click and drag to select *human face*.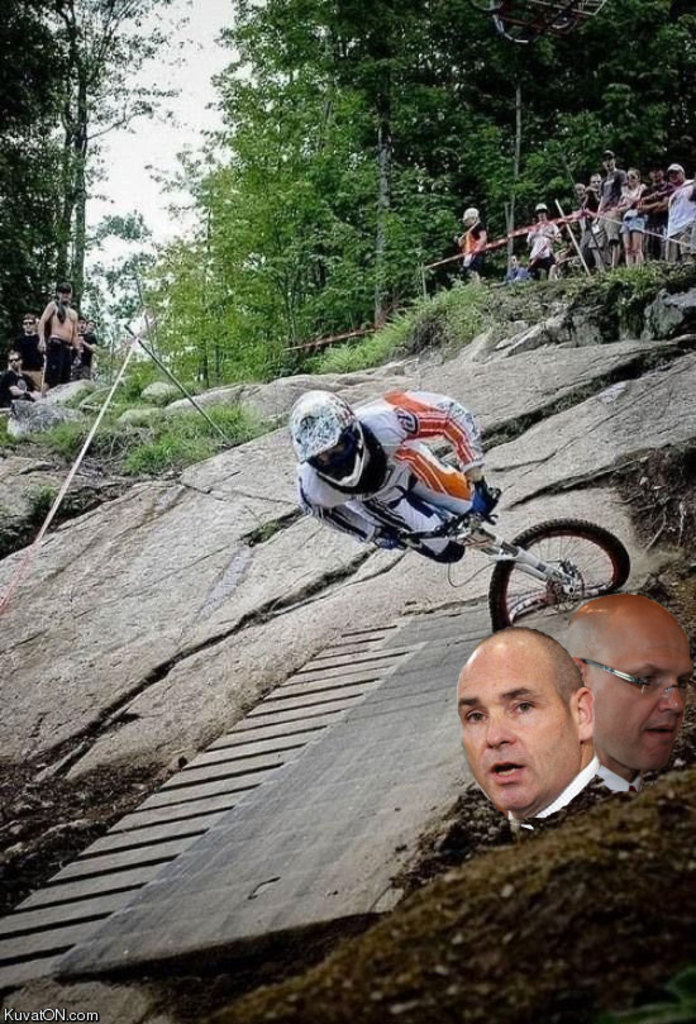
Selection: rect(457, 644, 582, 806).
